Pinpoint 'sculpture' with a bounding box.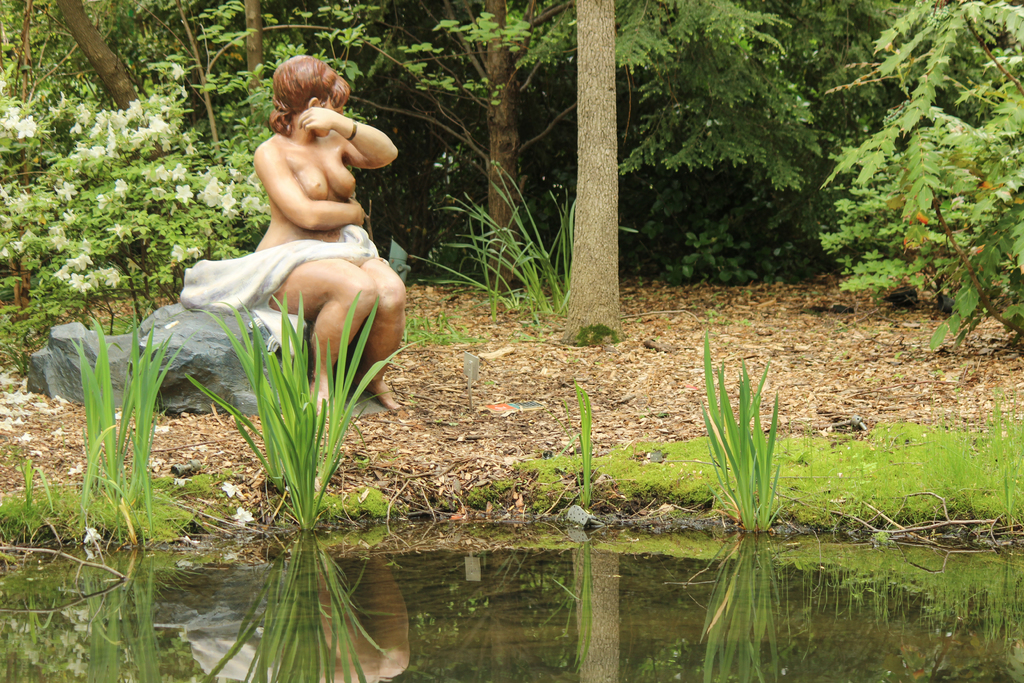
BBox(175, 57, 403, 416).
